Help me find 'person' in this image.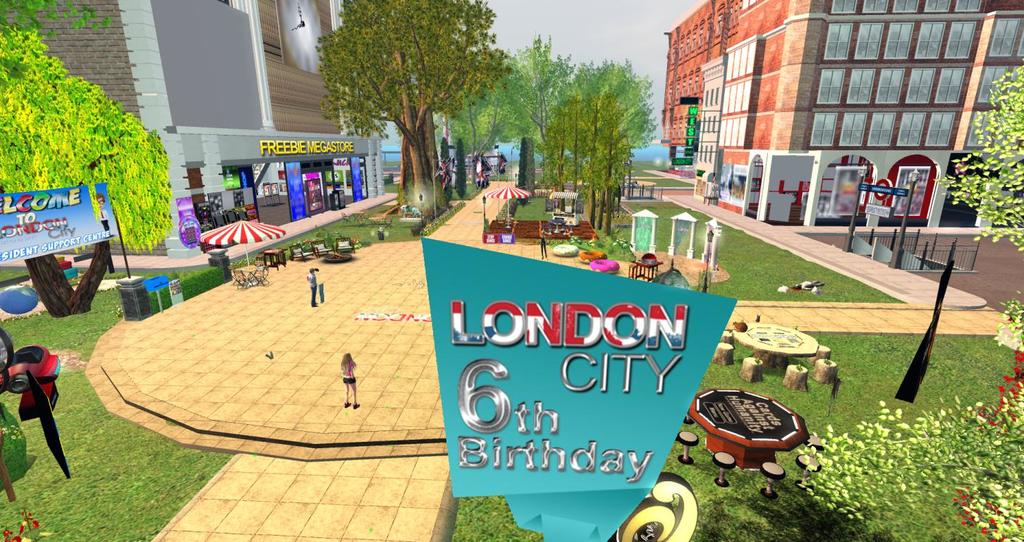
Found it: 341 354 360 410.
